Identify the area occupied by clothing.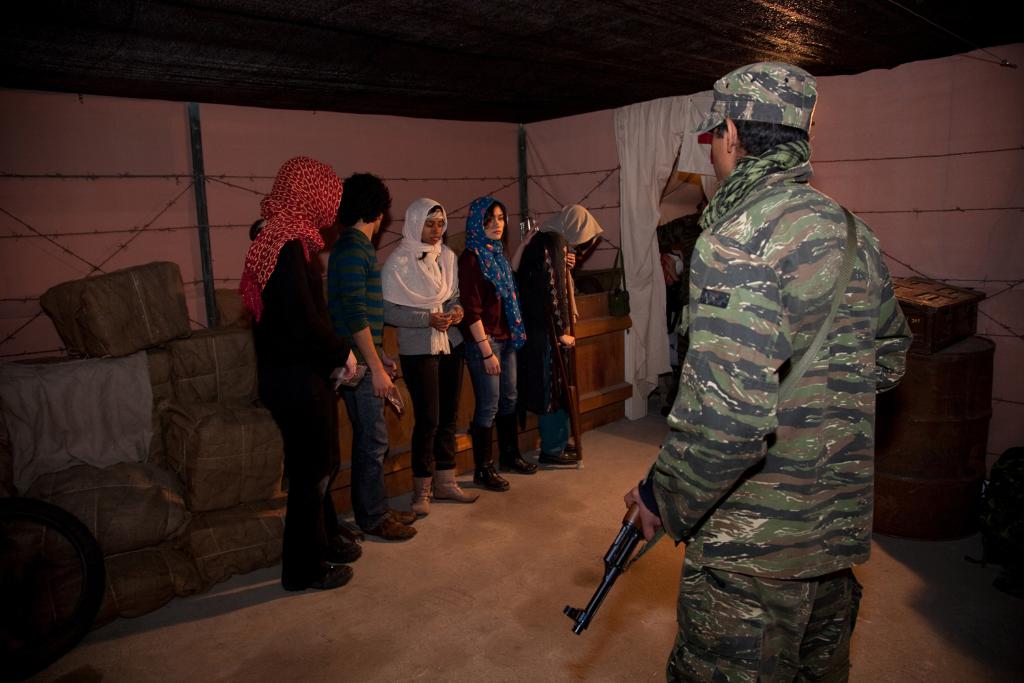
Area: rect(515, 202, 590, 455).
